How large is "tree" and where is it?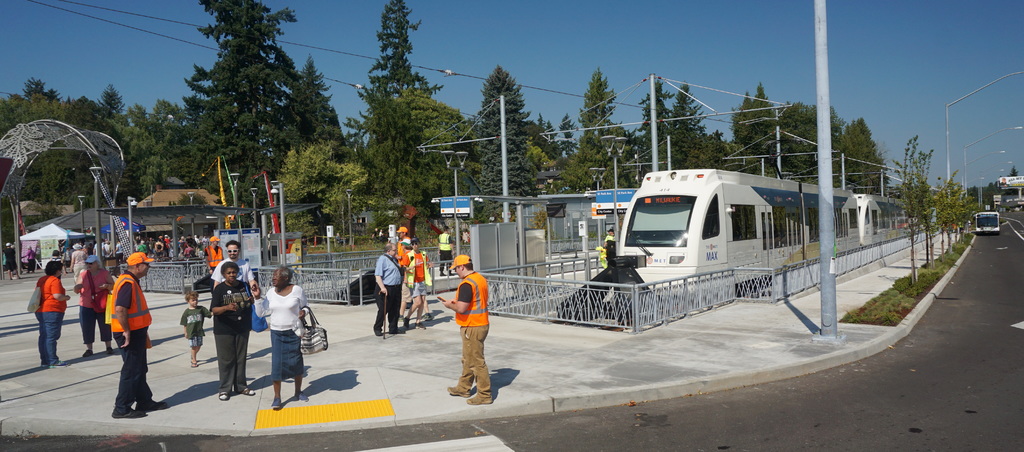
Bounding box: locate(388, 87, 465, 200).
